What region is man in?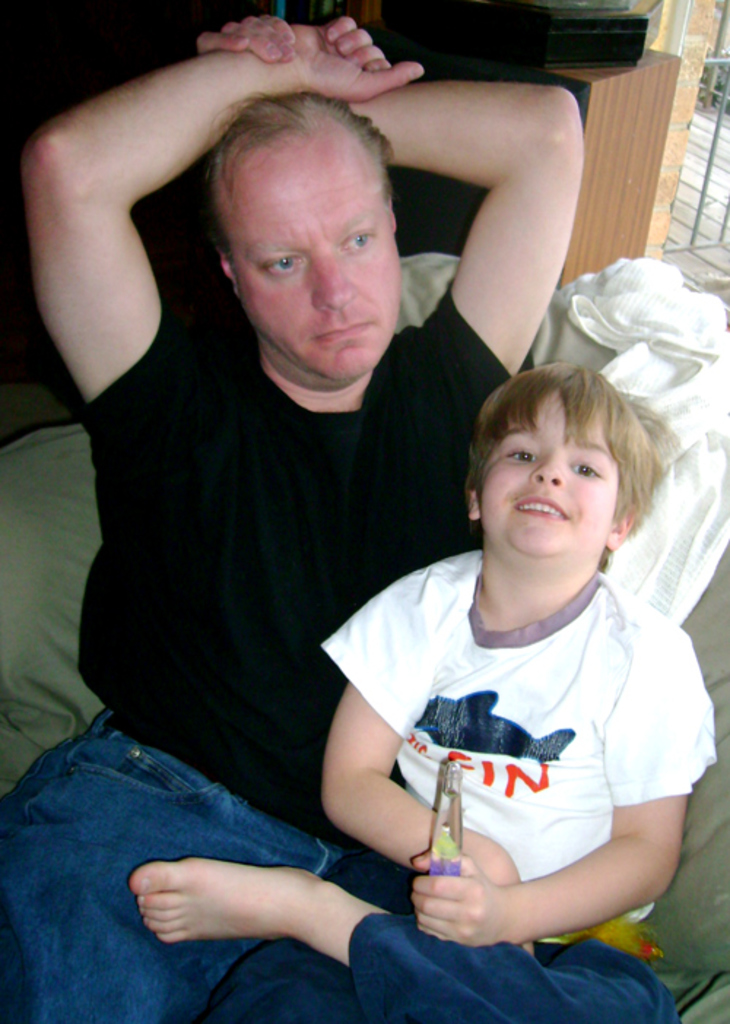
bbox(0, 20, 664, 1023).
